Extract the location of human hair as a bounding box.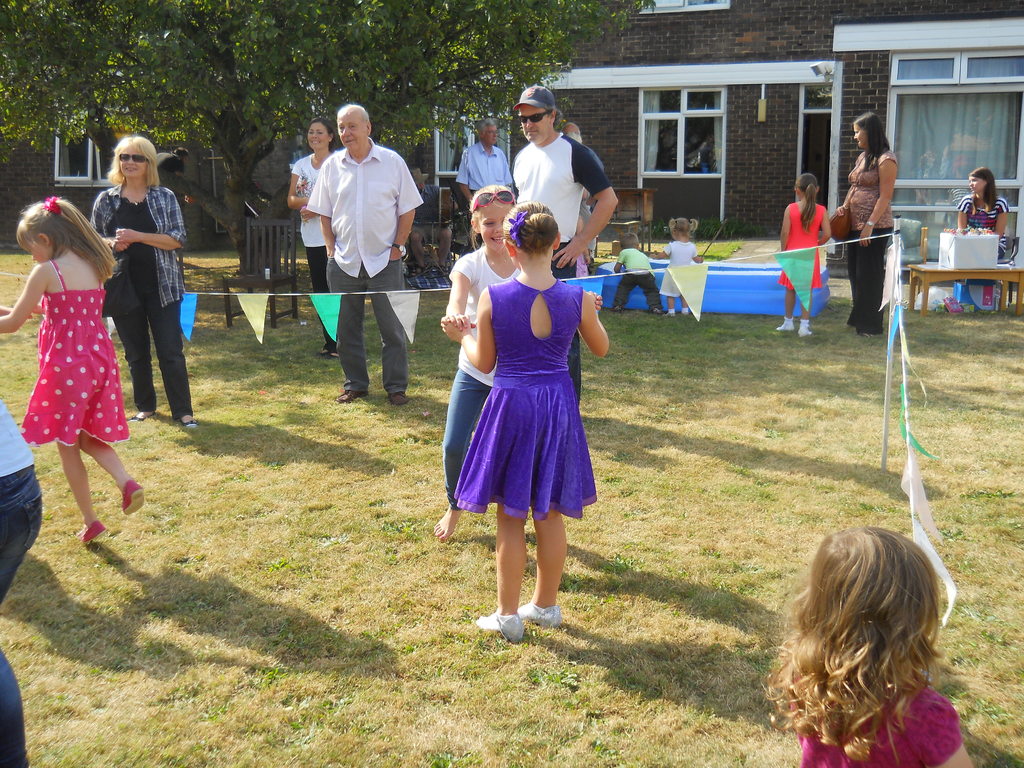
17, 192, 117, 288.
